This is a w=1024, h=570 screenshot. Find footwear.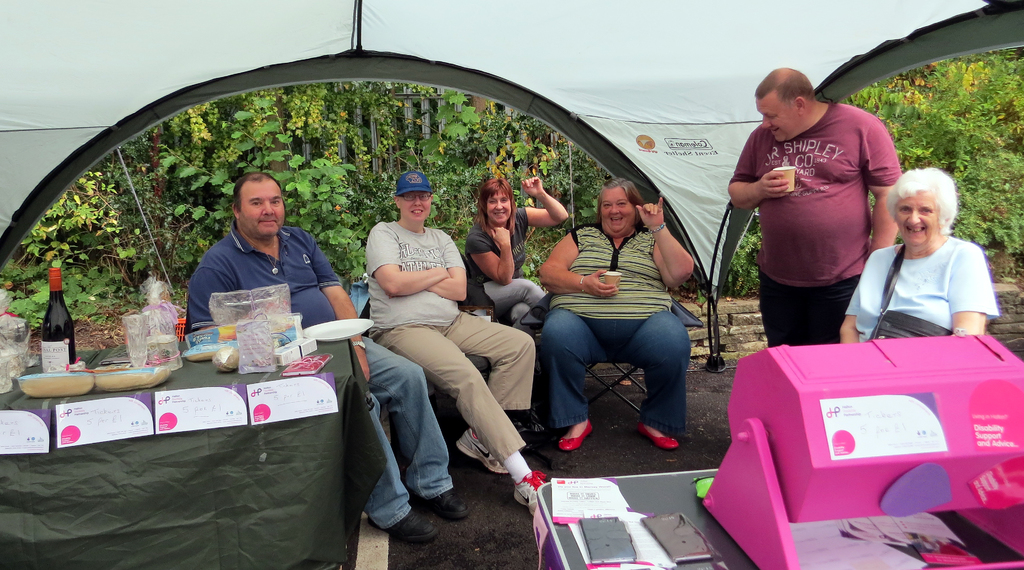
Bounding box: 510, 467, 551, 517.
